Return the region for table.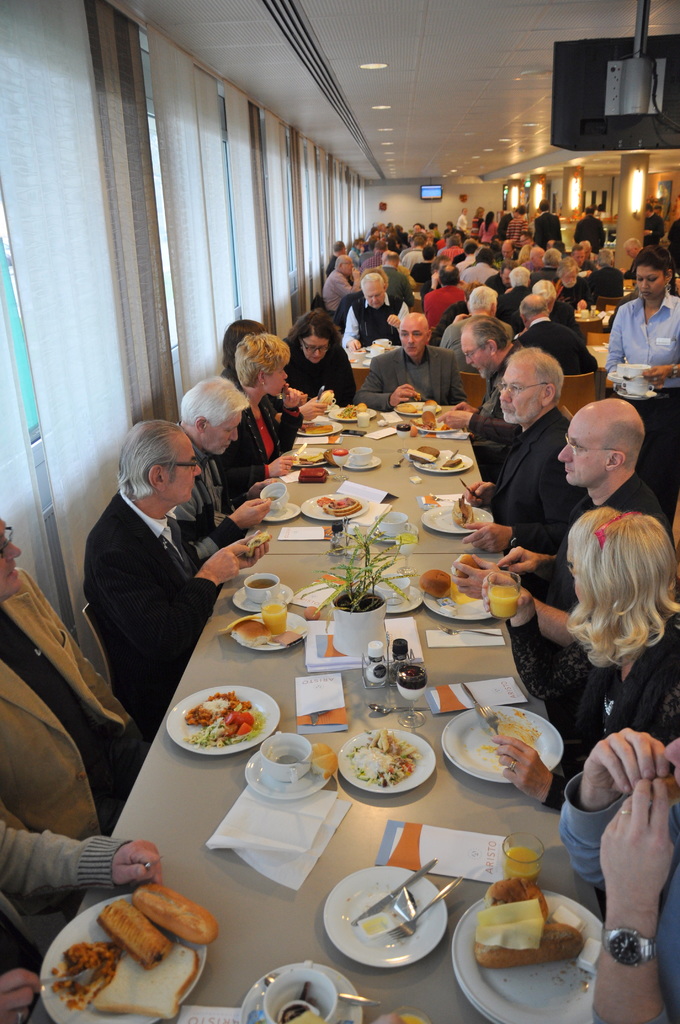
(24,551,605,1023).
